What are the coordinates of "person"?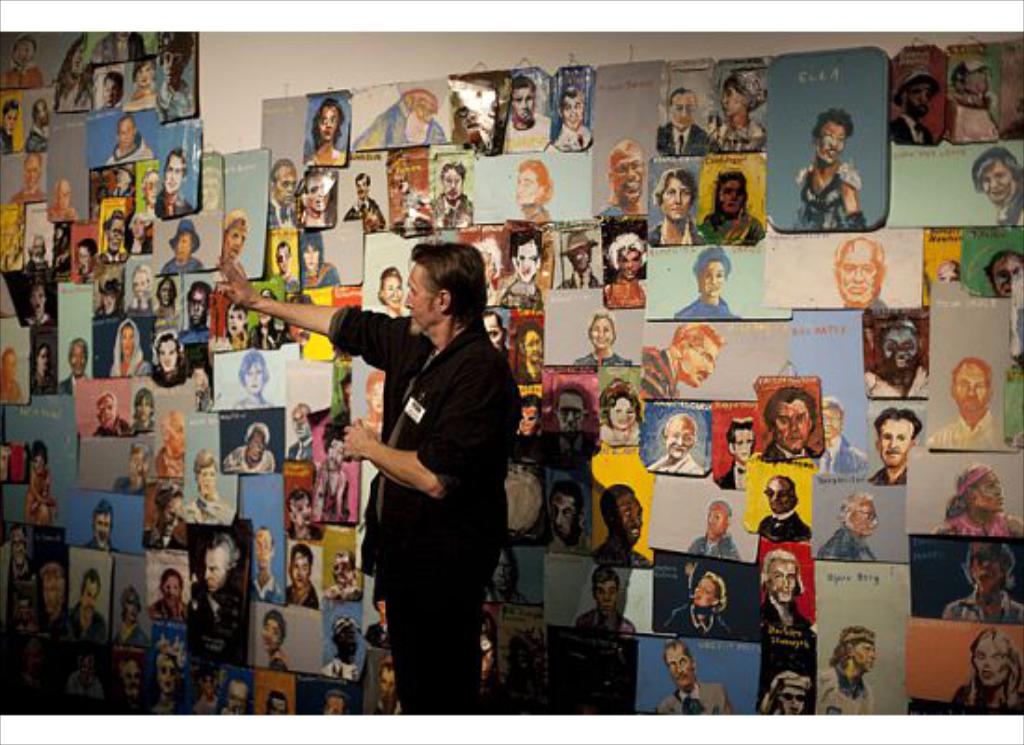
153:147:190:214.
